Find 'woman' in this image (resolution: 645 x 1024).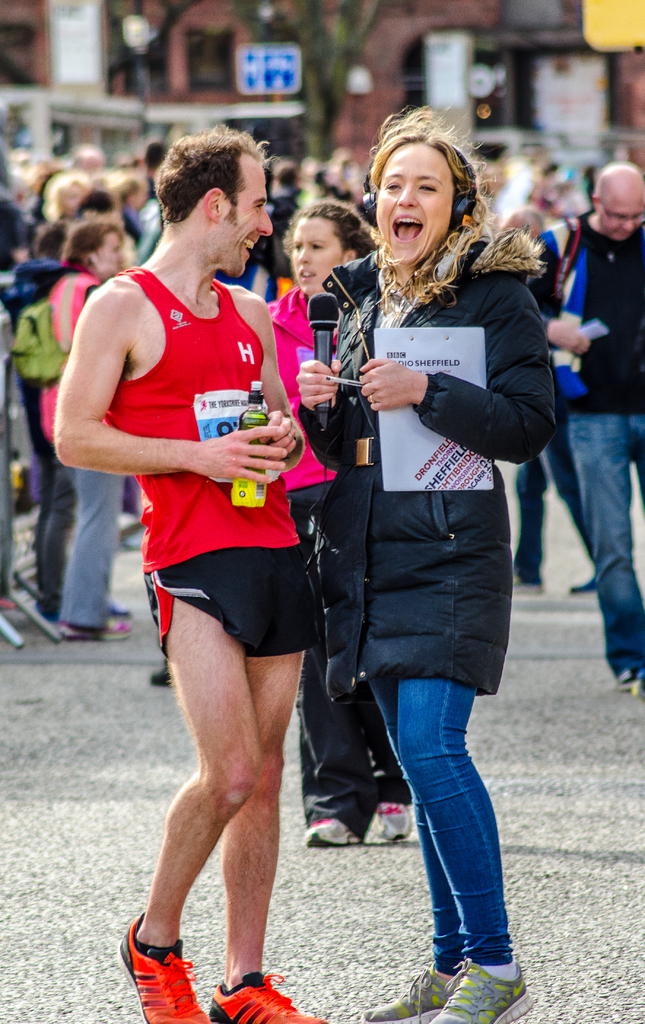
l=262, t=202, r=381, b=850.
